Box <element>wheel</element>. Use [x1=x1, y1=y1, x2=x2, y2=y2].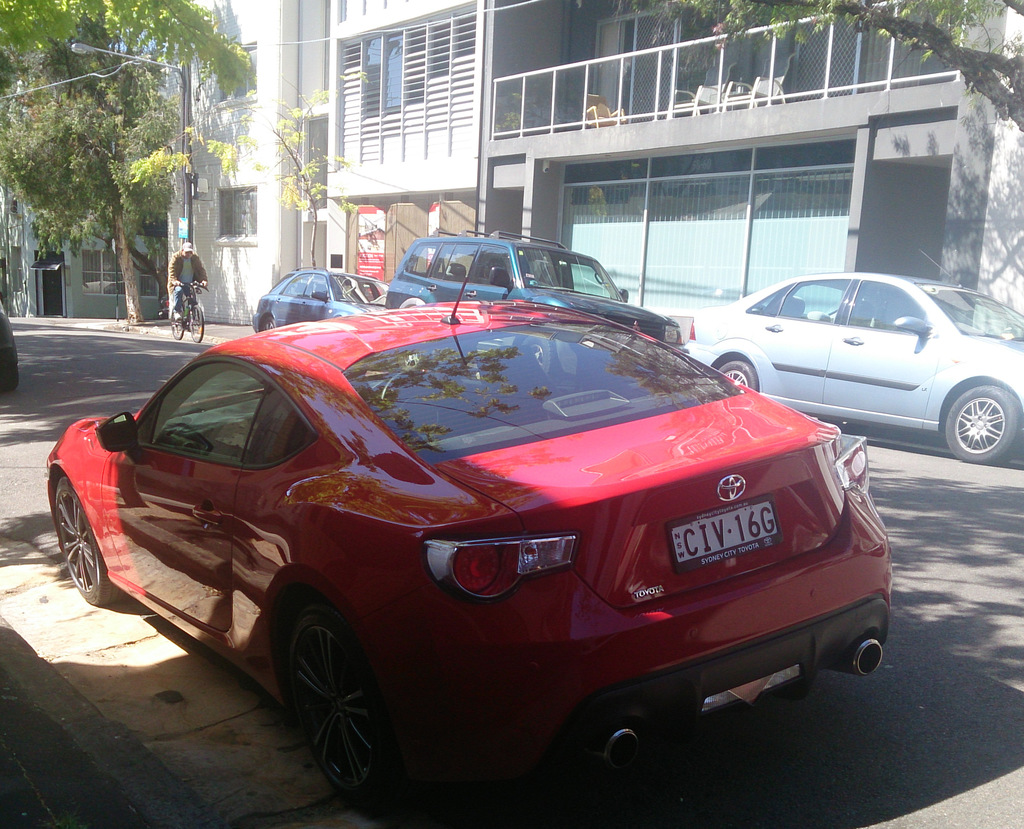
[x1=169, y1=314, x2=183, y2=343].
